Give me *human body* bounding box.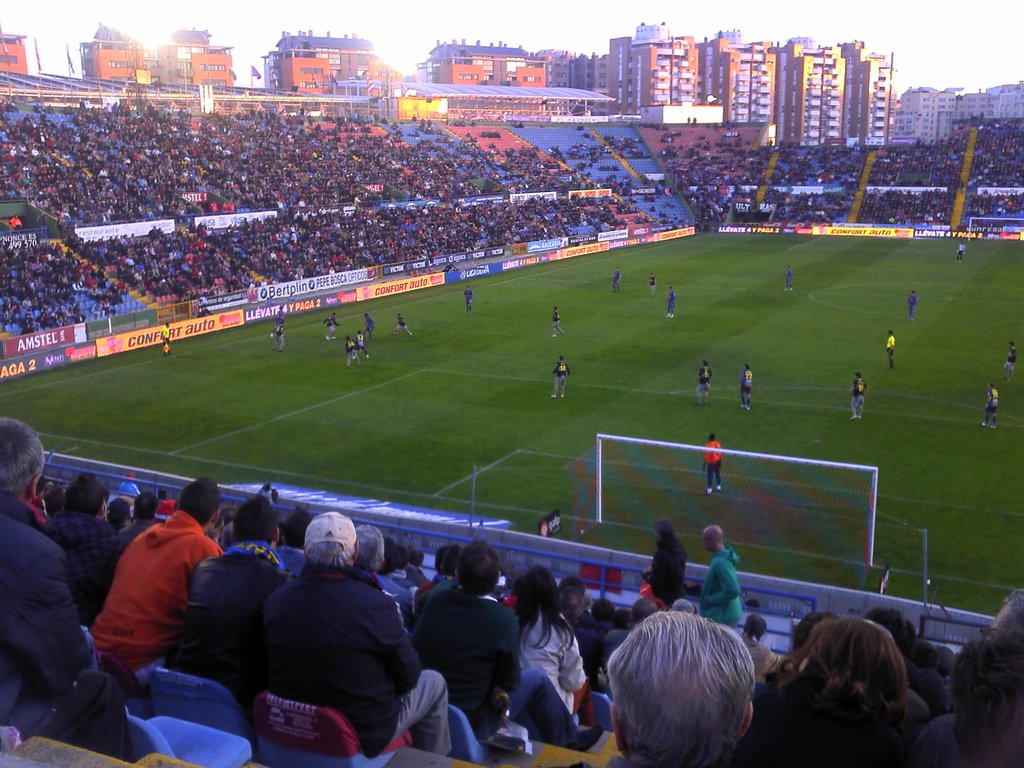
<box>35,476,48,522</box>.
